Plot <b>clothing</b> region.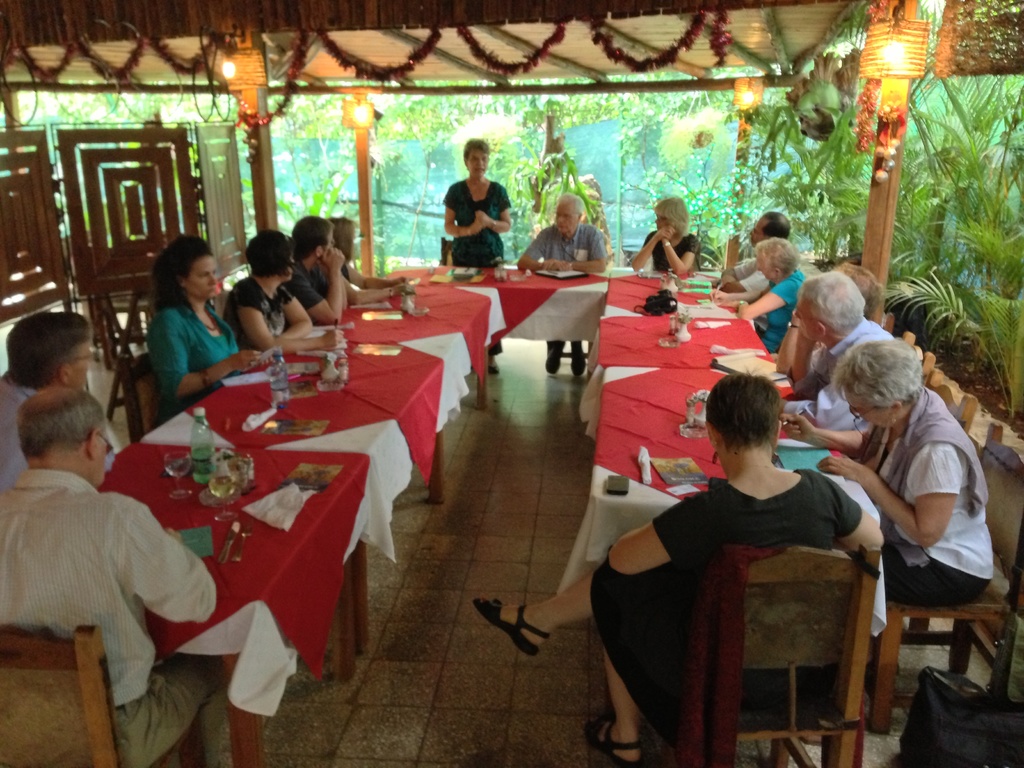
Plotted at [x1=0, y1=372, x2=116, y2=486].
